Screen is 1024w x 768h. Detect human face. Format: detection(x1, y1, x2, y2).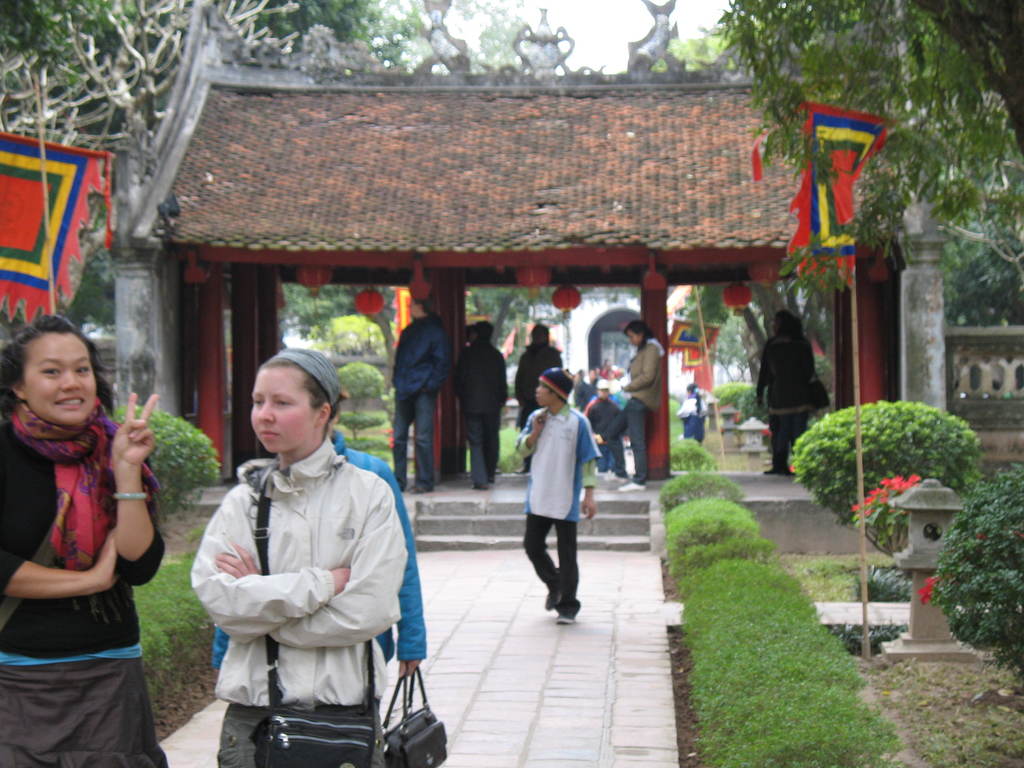
detection(536, 384, 552, 400).
